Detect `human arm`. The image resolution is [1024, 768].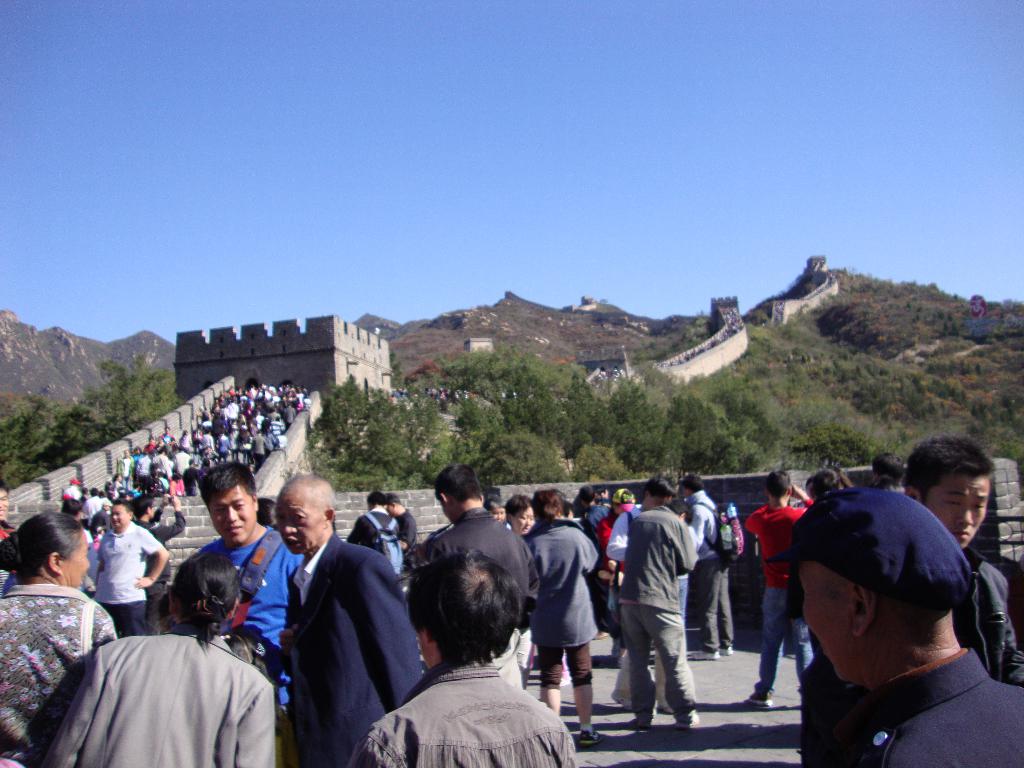
573:524:599:575.
